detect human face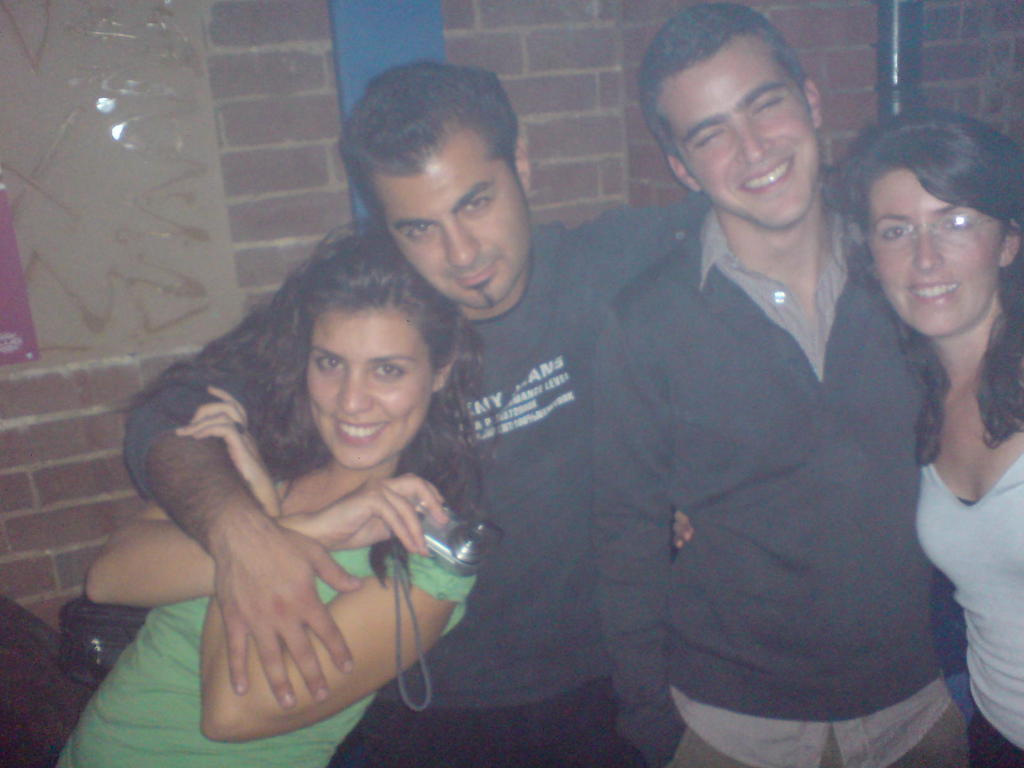
307:305:431:467
